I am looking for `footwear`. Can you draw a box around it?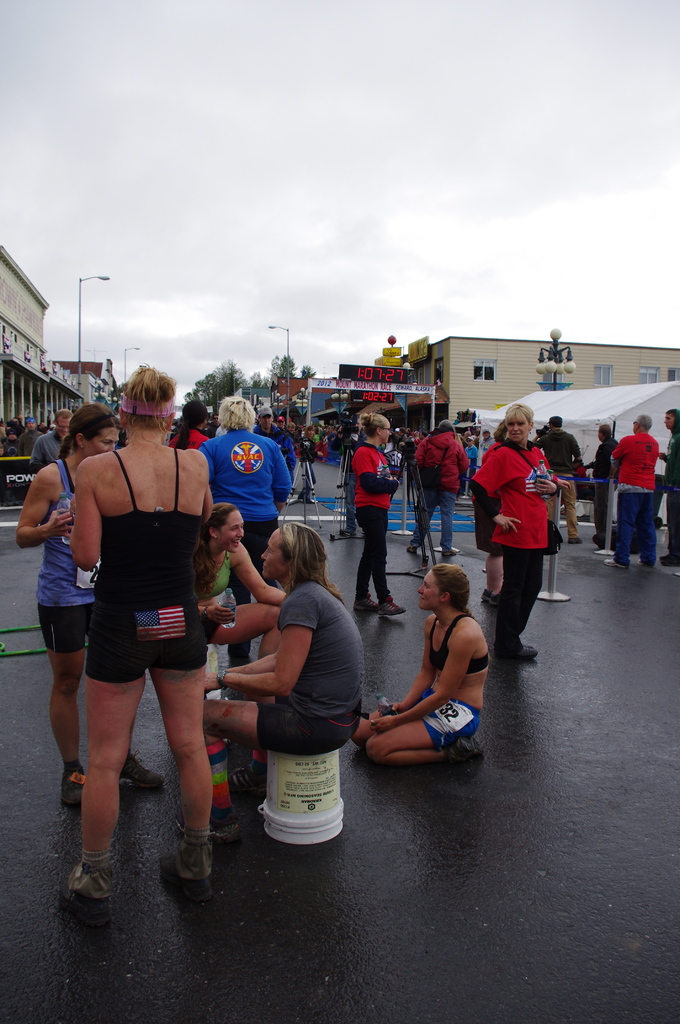
Sure, the bounding box is 447/737/480/764.
